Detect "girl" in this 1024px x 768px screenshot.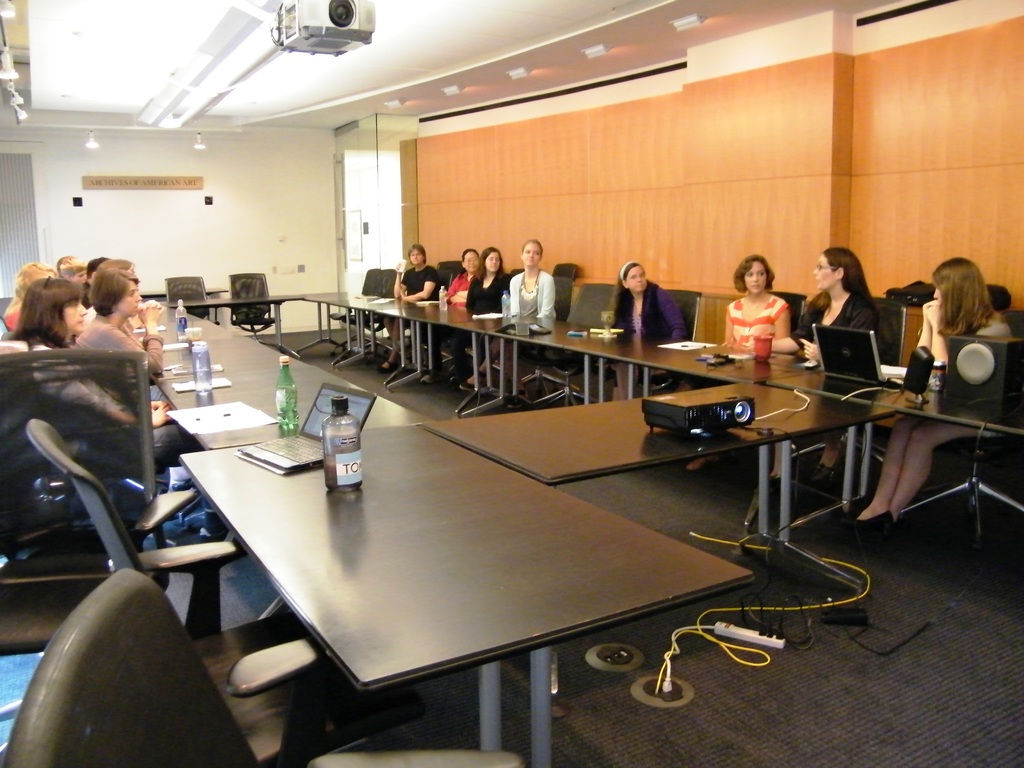
Detection: l=842, t=257, r=1016, b=545.
